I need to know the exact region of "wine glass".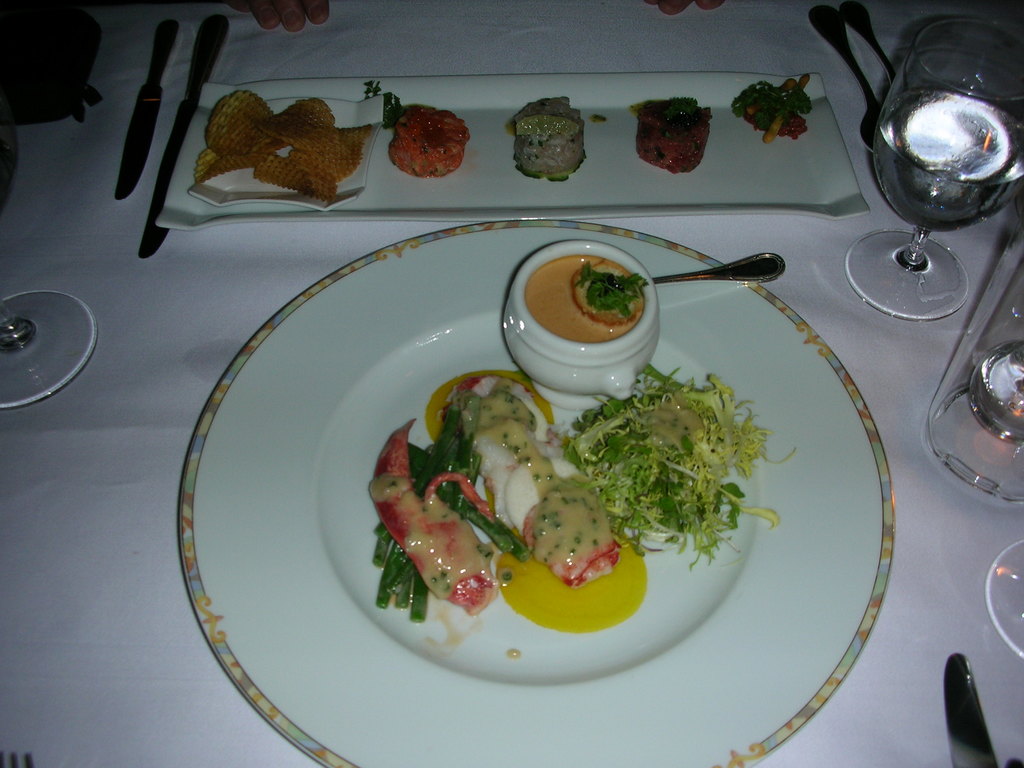
Region: locate(842, 16, 1023, 319).
